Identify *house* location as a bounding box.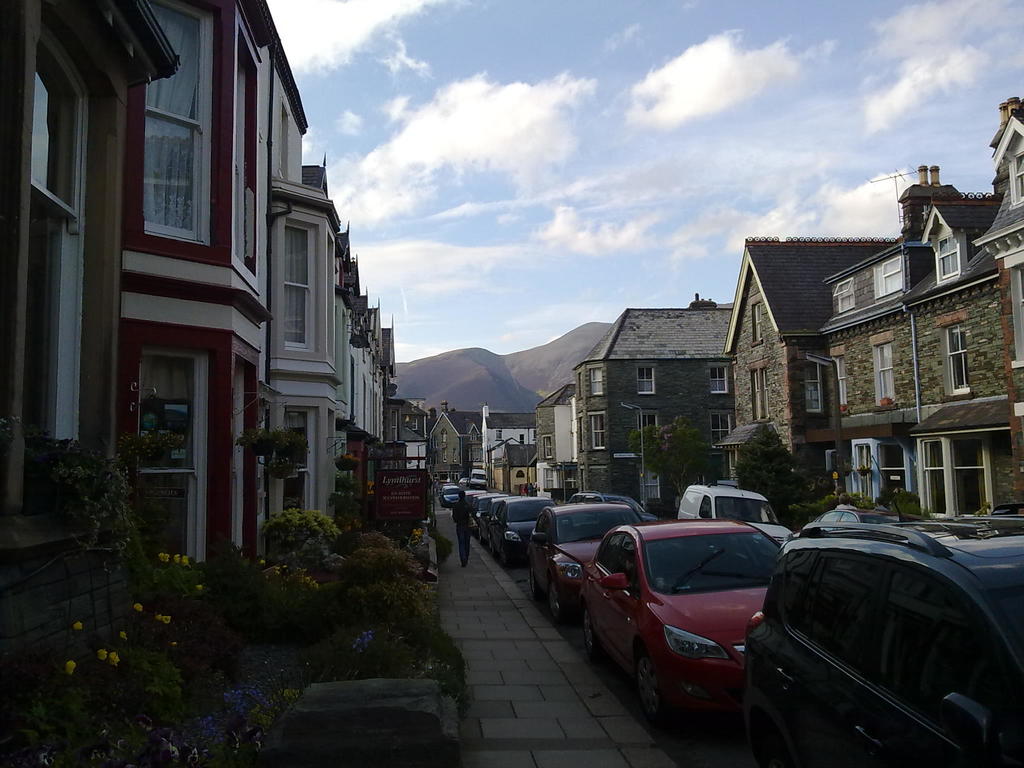
(0, 0, 184, 671).
